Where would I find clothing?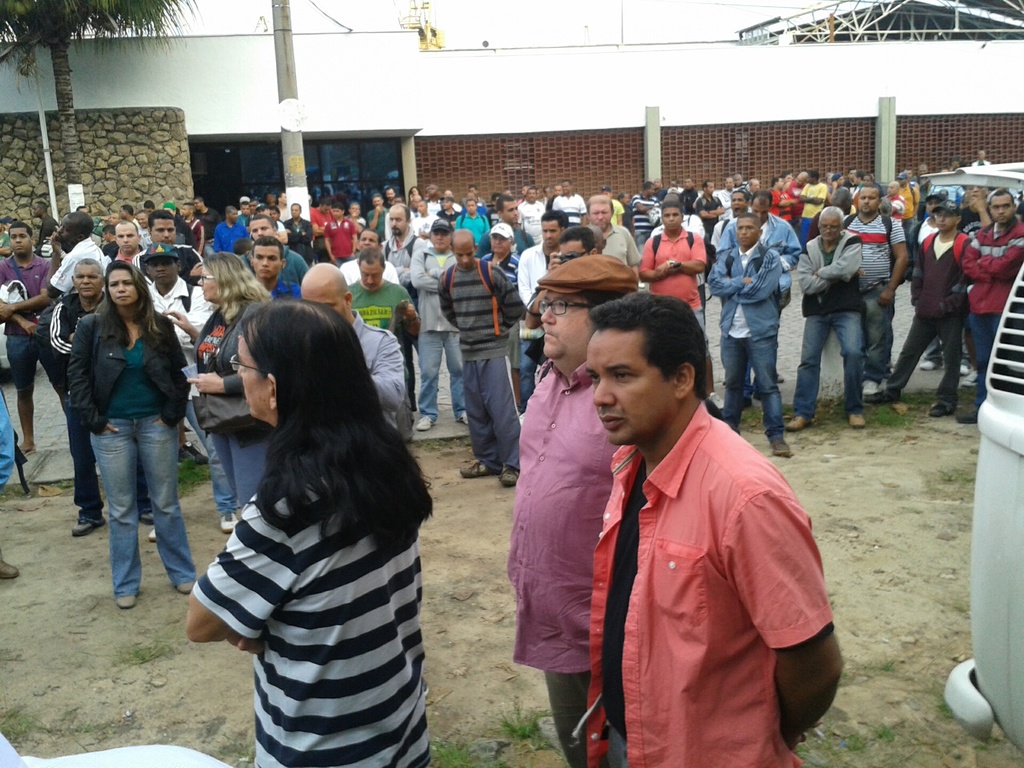
At bbox(927, 178, 966, 209).
